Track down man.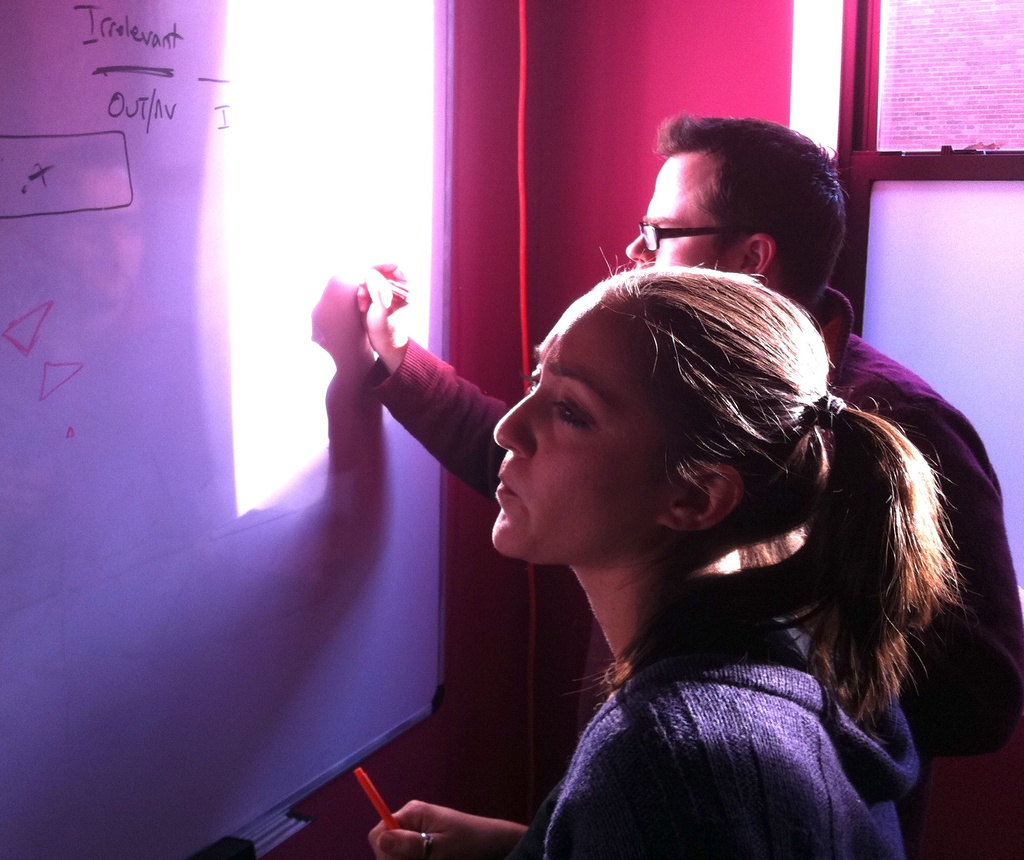
Tracked to rect(351, 114, 1017, 856).
